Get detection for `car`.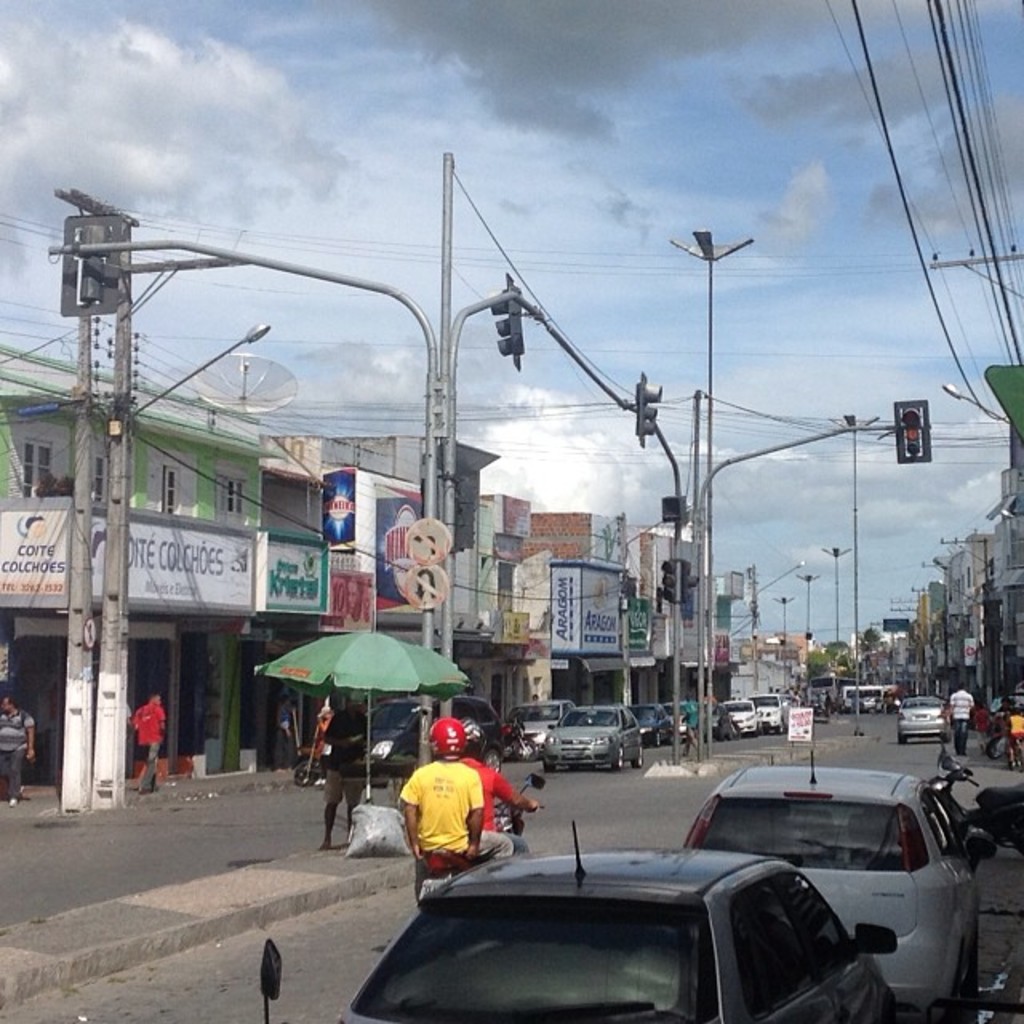
Detection: box(632, 699, 669, 747).
